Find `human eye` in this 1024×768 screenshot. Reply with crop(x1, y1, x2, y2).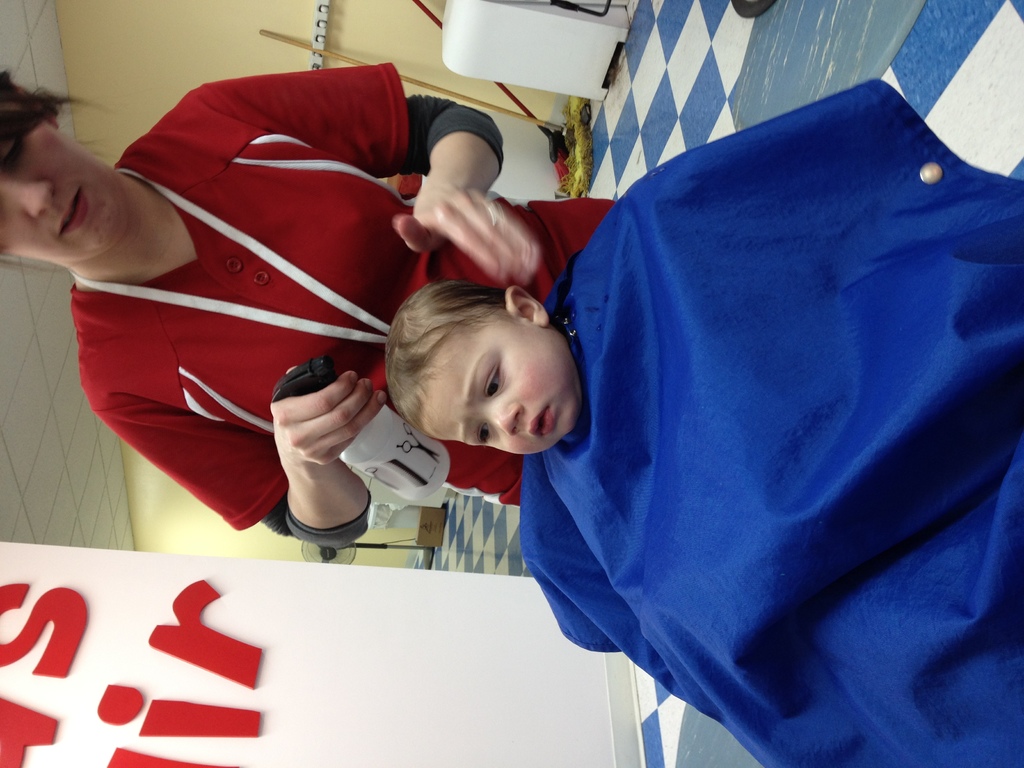
crop(483, 359, 509, 400).
